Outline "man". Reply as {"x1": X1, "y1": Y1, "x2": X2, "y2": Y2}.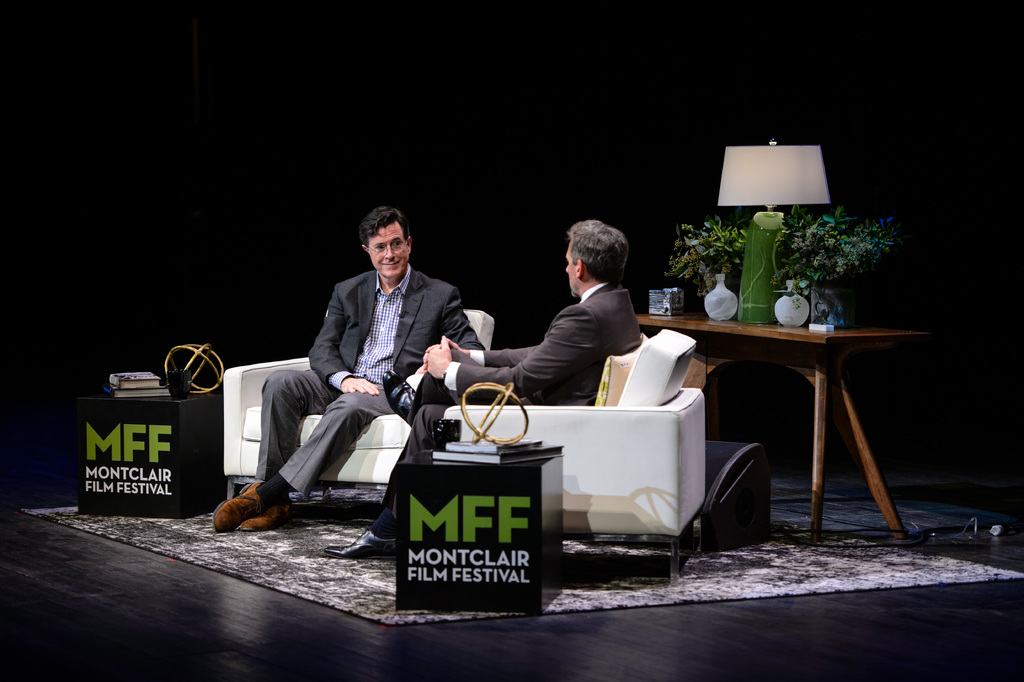
{"x1": 324, "y1": 215, "x2": 640, "y2": 560}.
